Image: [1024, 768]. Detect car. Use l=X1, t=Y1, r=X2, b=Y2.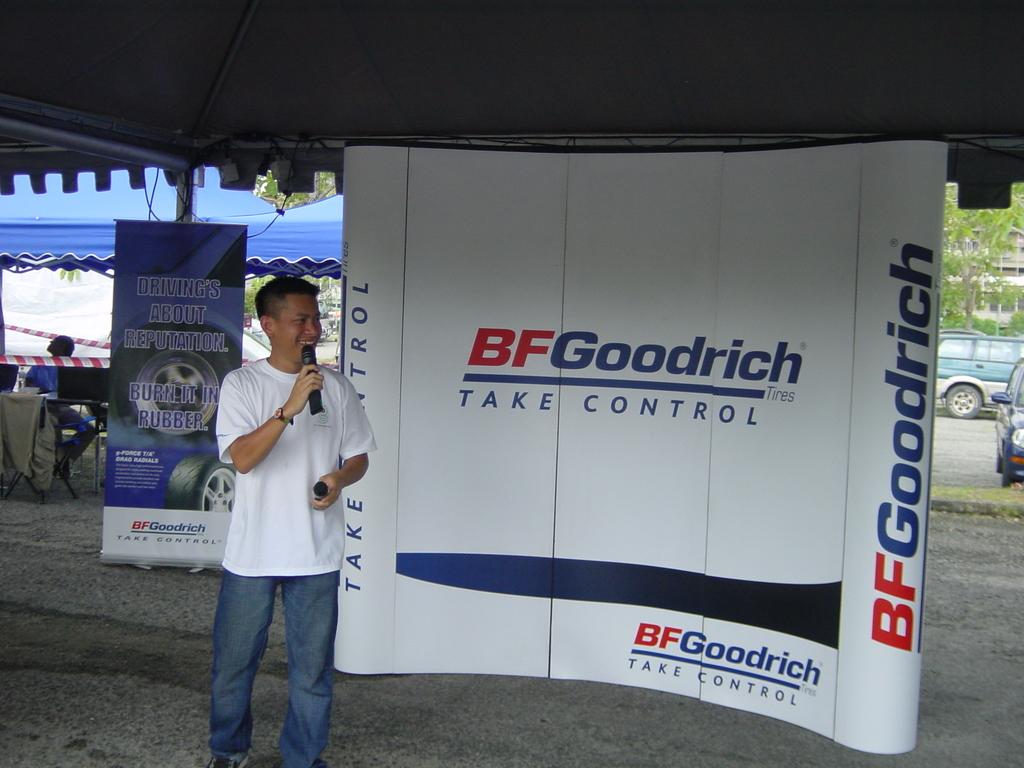
l=935, t=327, r=1023, b=421.
